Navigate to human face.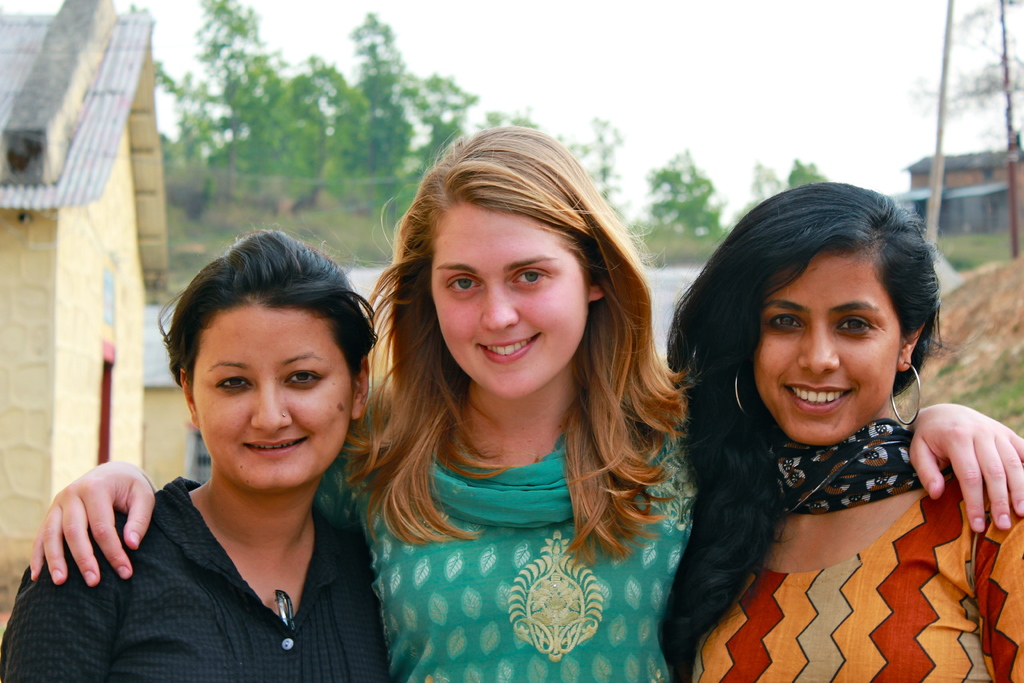
Navigation target: detection(189, 304, 353, 498).
